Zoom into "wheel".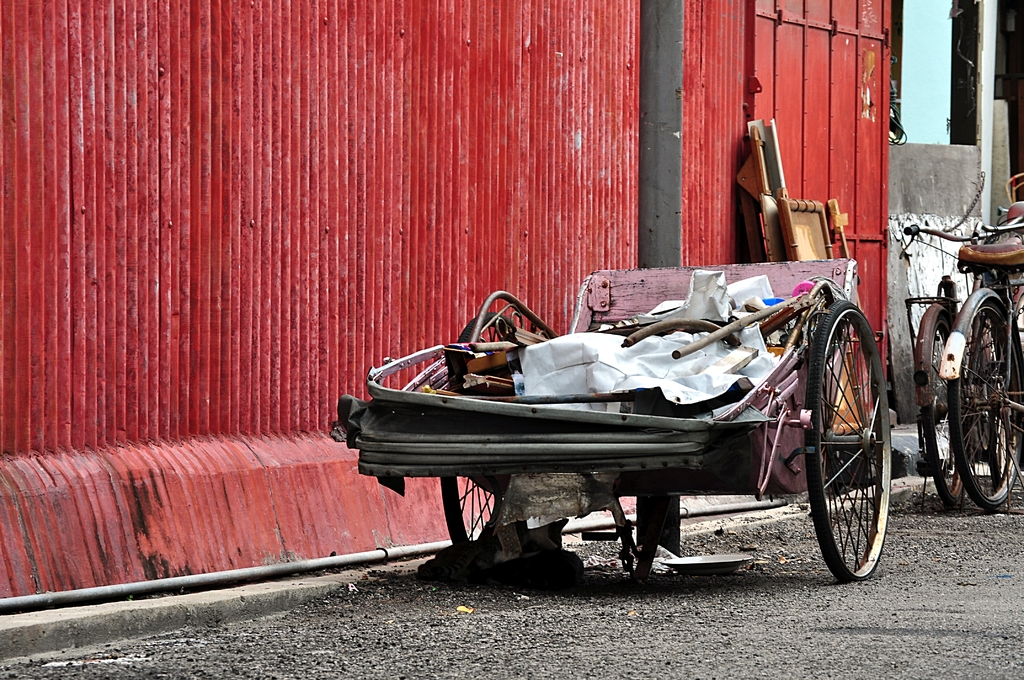
Zoom target: <region>796, 293, 903, 585</region>.
